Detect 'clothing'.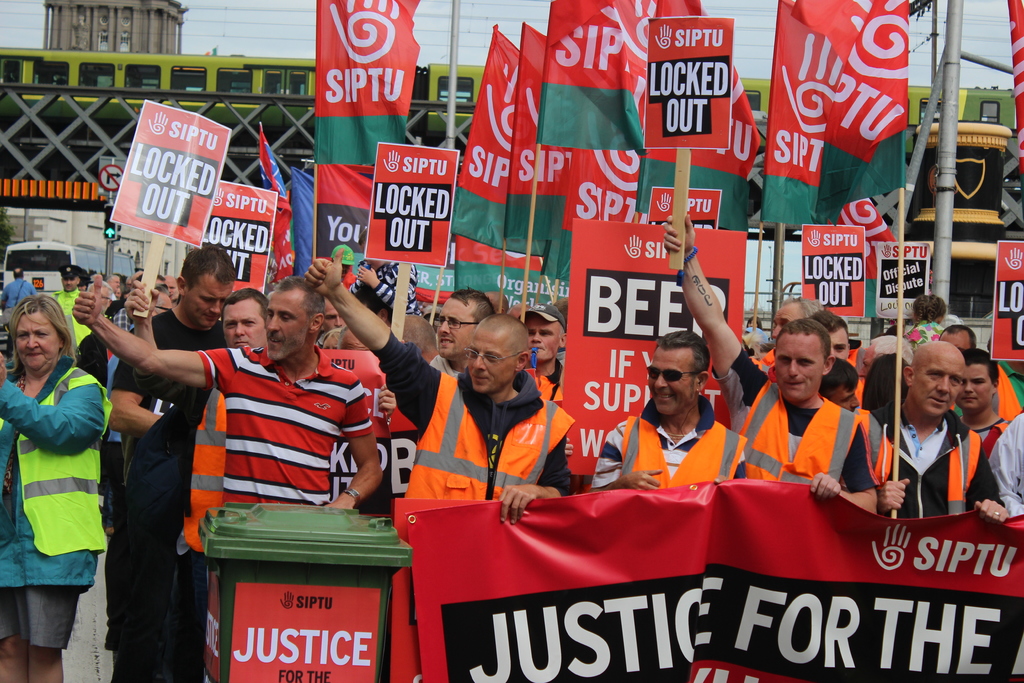
Detected at (left=56, top=290, right=98, bottom=340).
